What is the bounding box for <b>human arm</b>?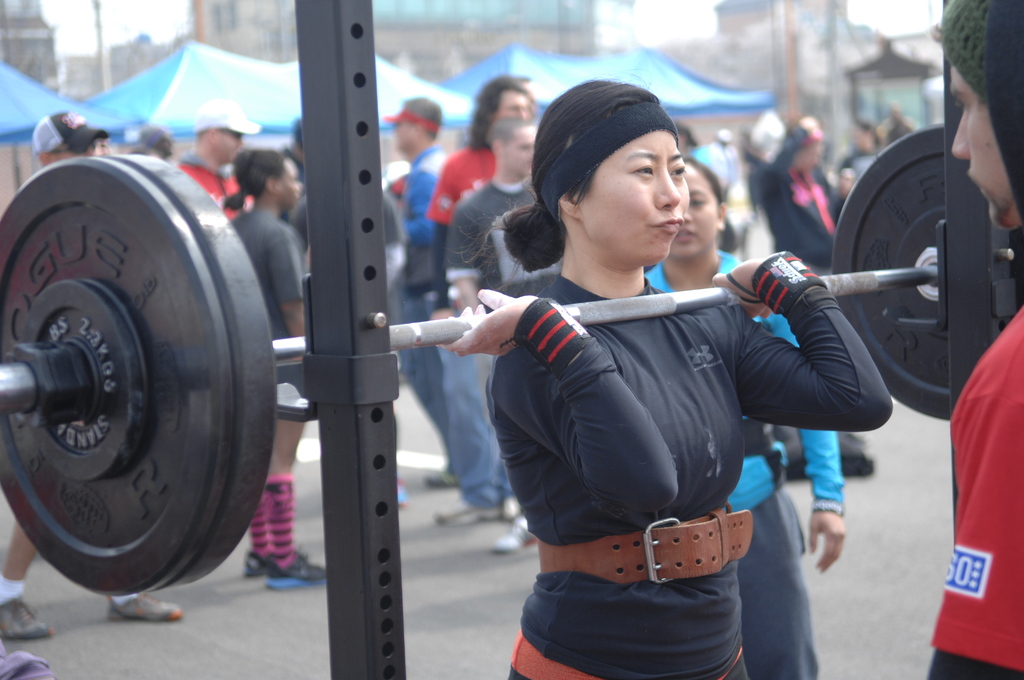
[left=437, top=198, right=488, bottom=287].
